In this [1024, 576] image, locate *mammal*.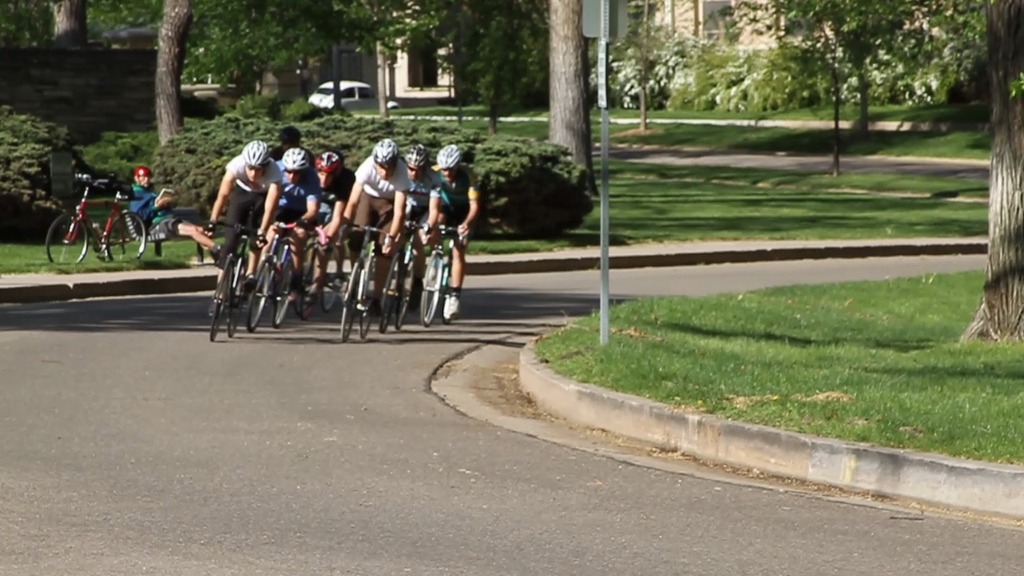
Bounding box: (left=118, top=163, right=214, bottom=246).
